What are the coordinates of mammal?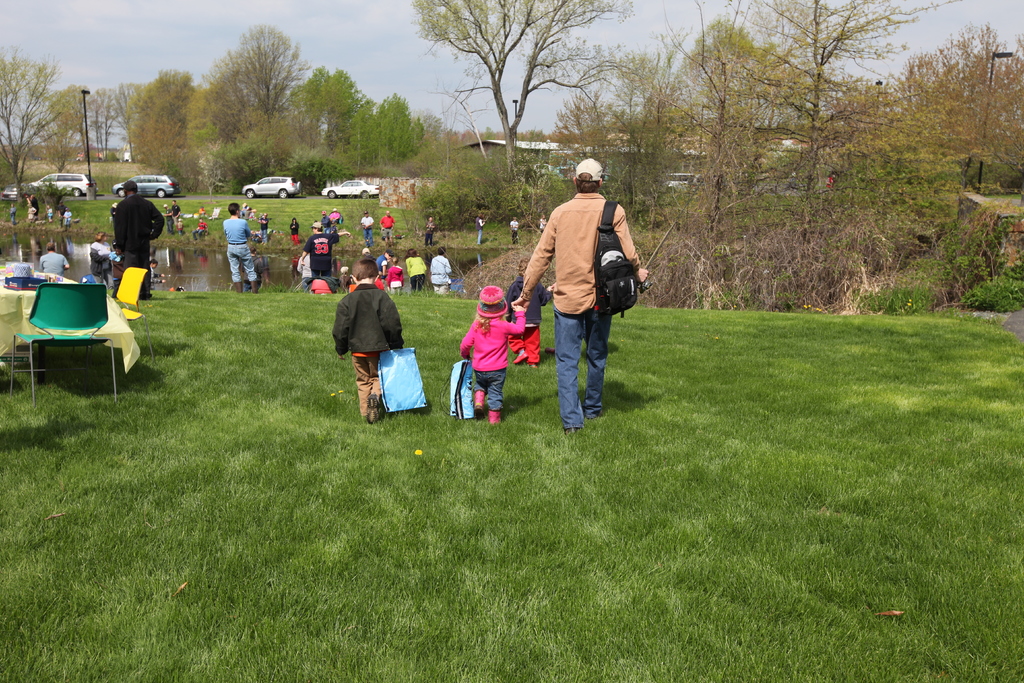
(90, 229, 115, 290).
